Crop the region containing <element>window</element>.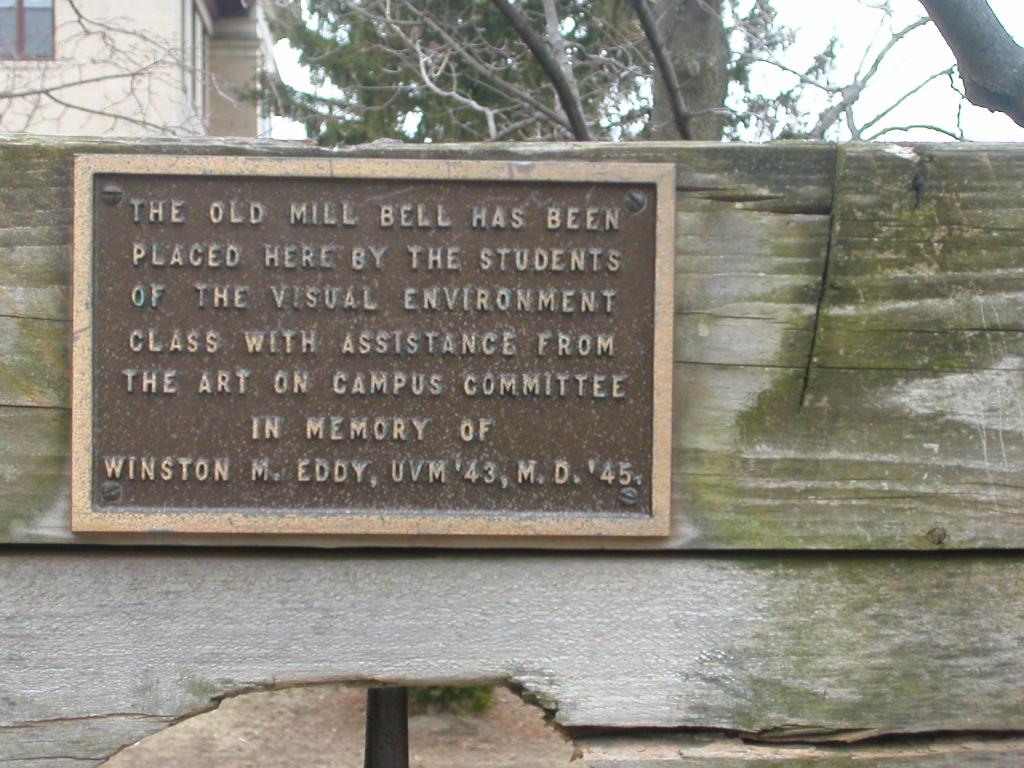
Crop region: [x1=0, y1=0, x2=54, y2=64].
